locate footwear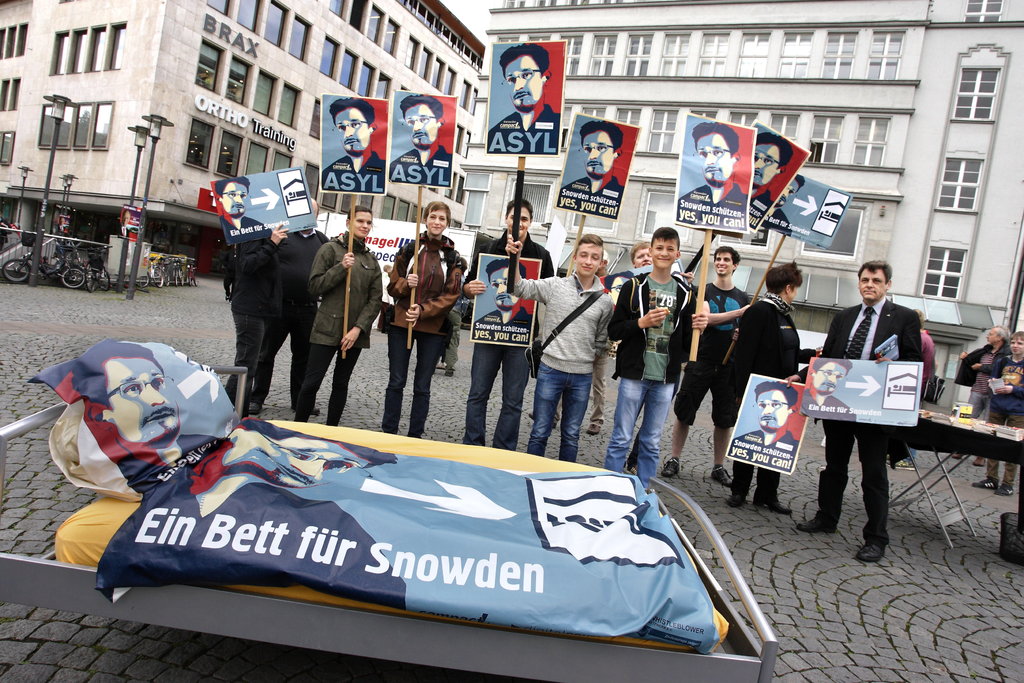
[529,413,556,431]
